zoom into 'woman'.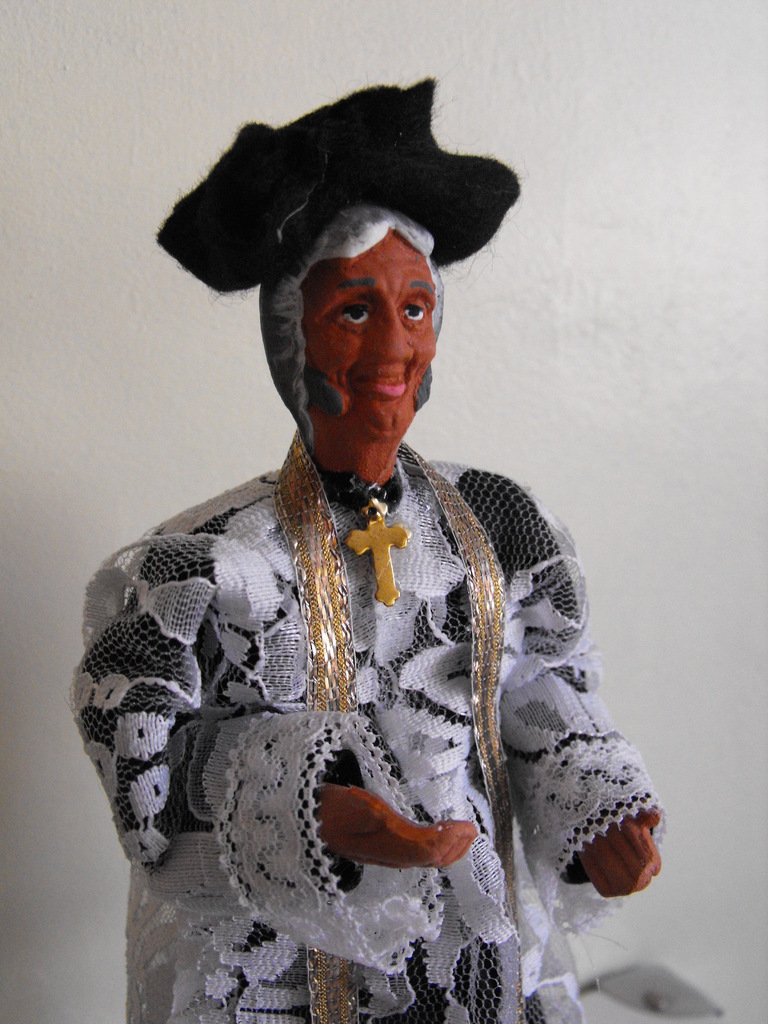
Zoom target: [76, 81, 660, 969].
